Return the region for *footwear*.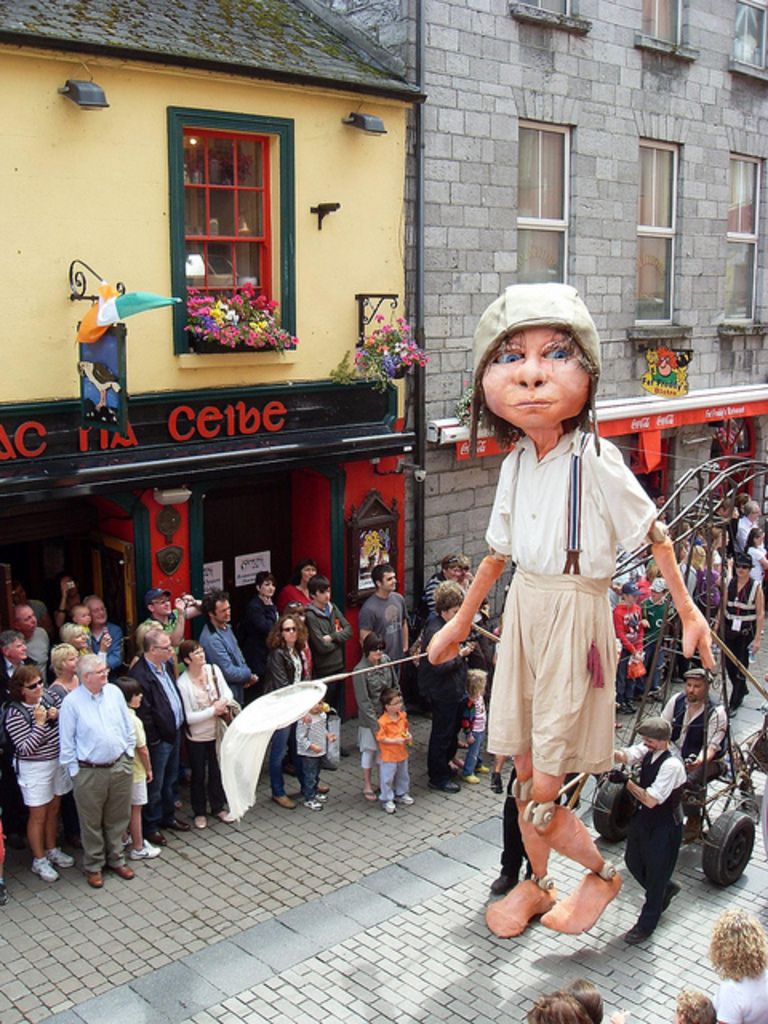
{"x1": 477, "y1": 758, "x2": 490, "y2": 773}.
